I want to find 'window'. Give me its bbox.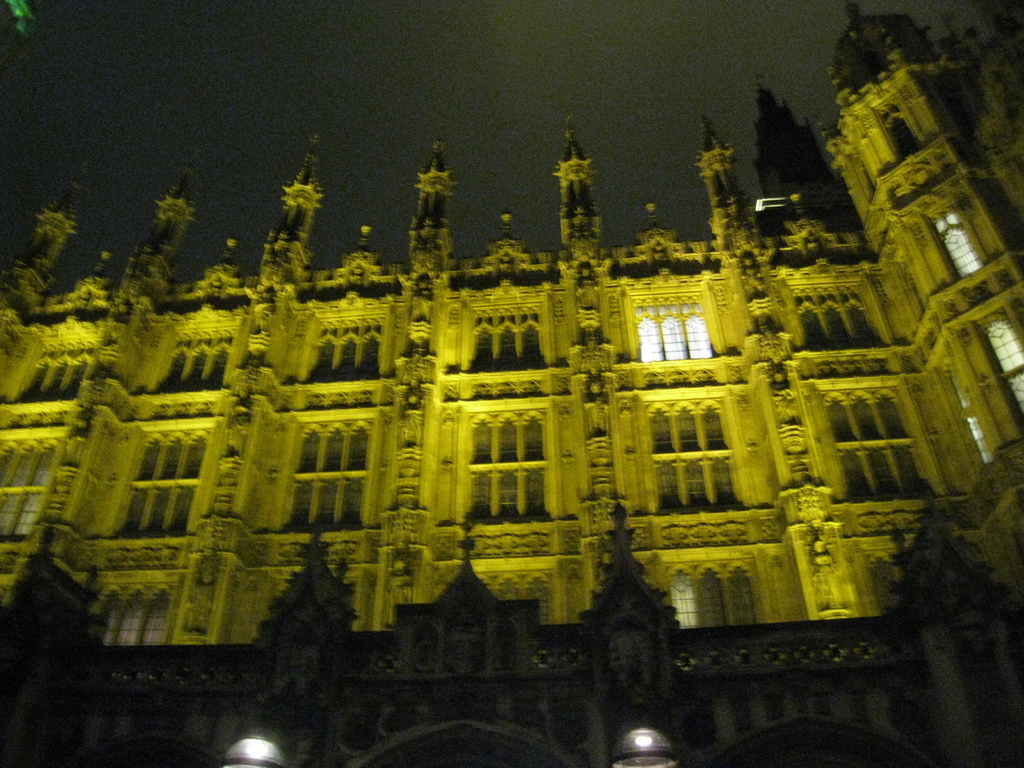
[x1=645, y1=399, x2=728, y2=455].
